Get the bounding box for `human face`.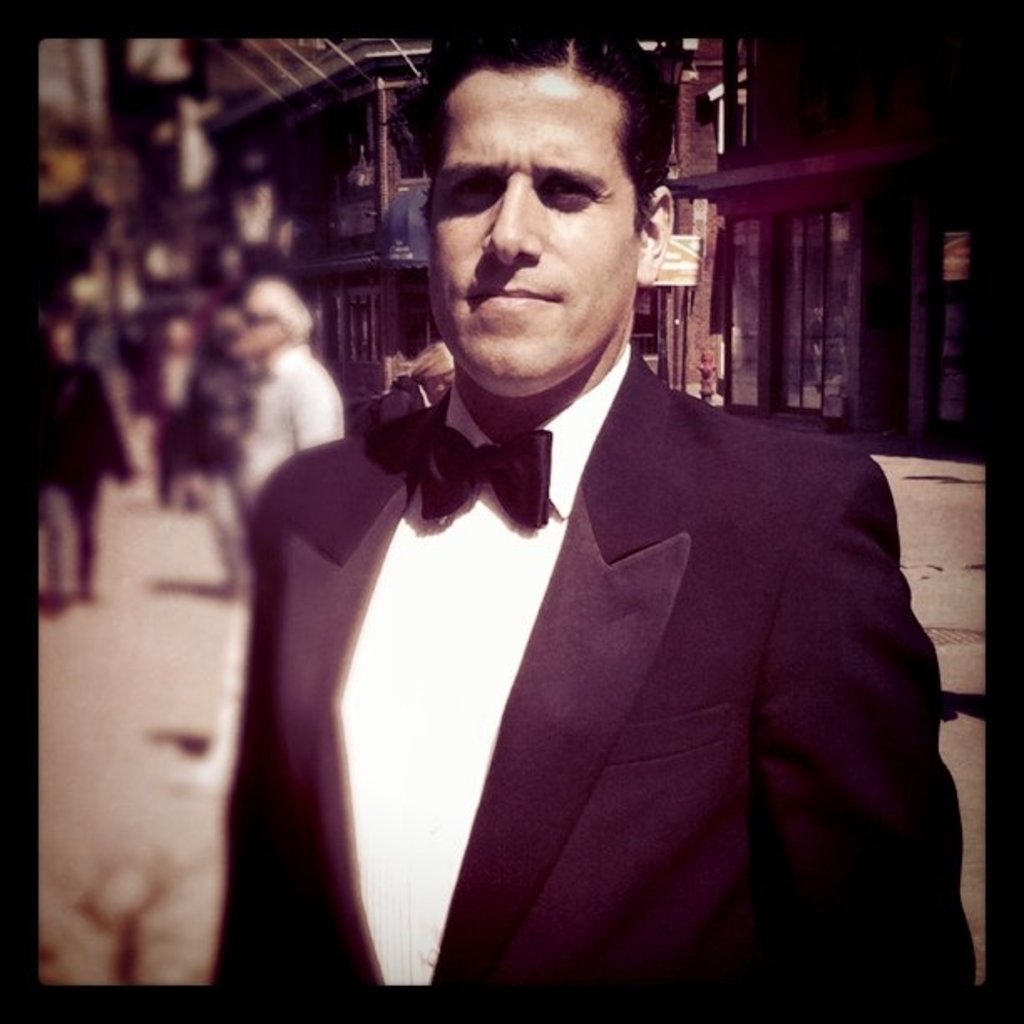
pyautogui.locateOnScreen(420, 370, 452, 398).
